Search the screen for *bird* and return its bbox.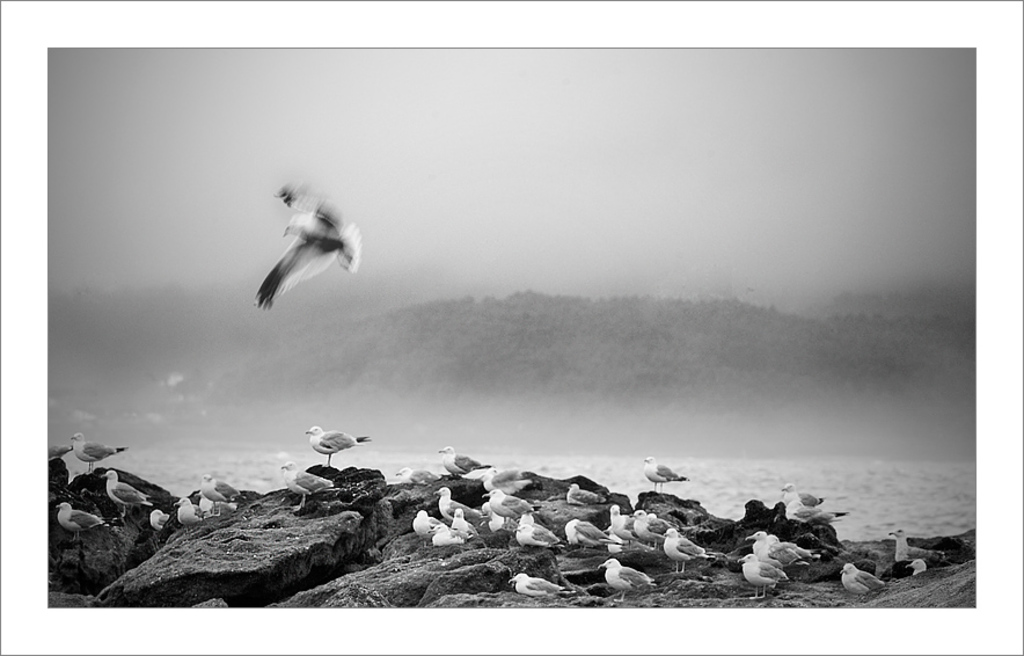
Found: bbox=(890, 527, 945, 563).
